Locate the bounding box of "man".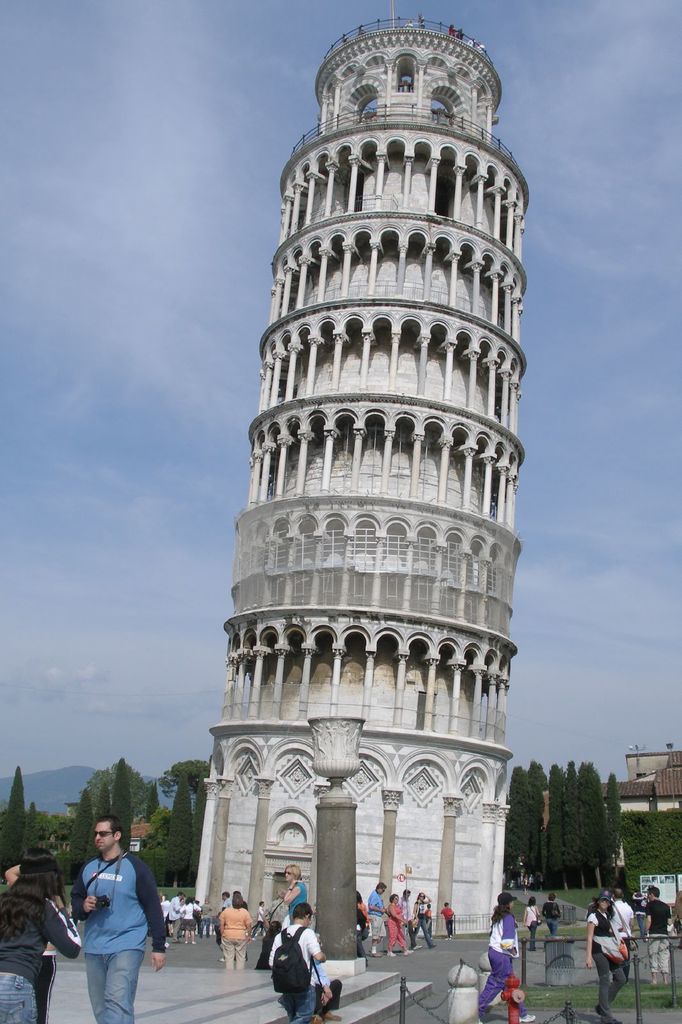
Bounding box: box=[311, 932, 342, 1023].
